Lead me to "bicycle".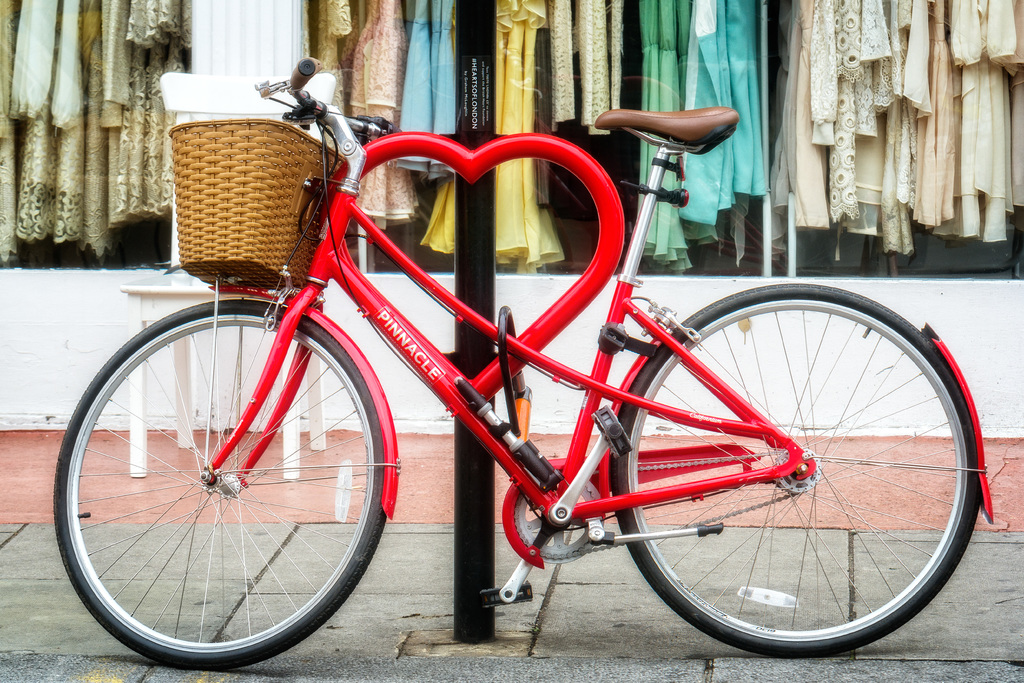
Lead to (x1=56, y1=76, x2=965, y2=660).
